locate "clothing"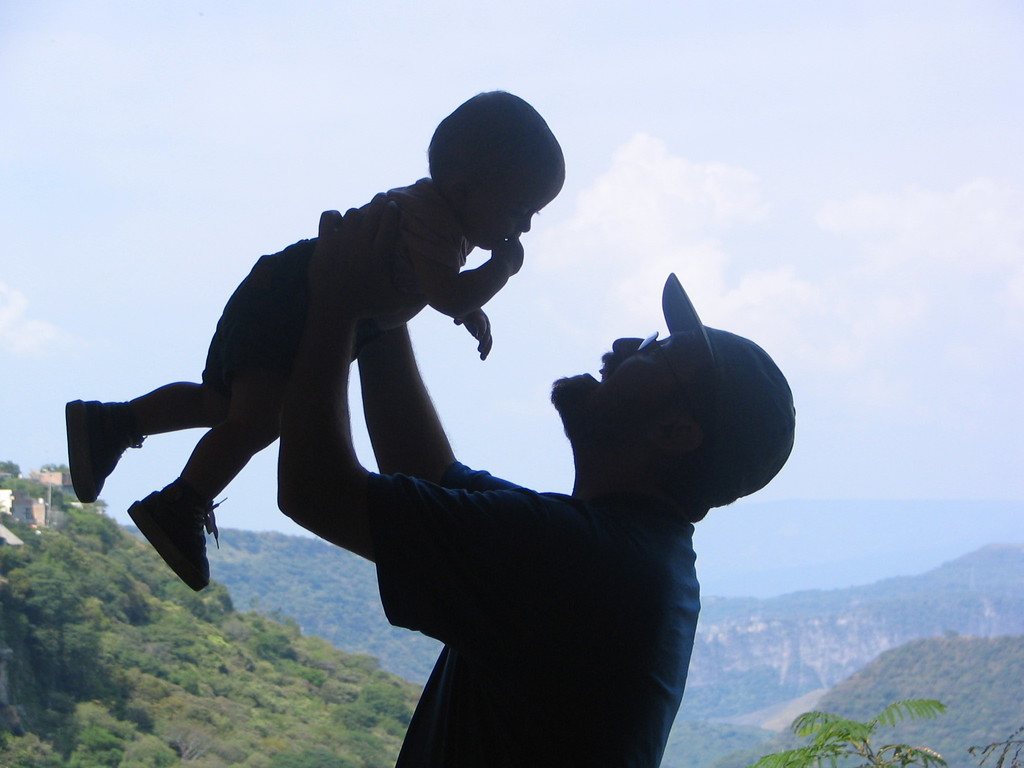
207:164:489:452
